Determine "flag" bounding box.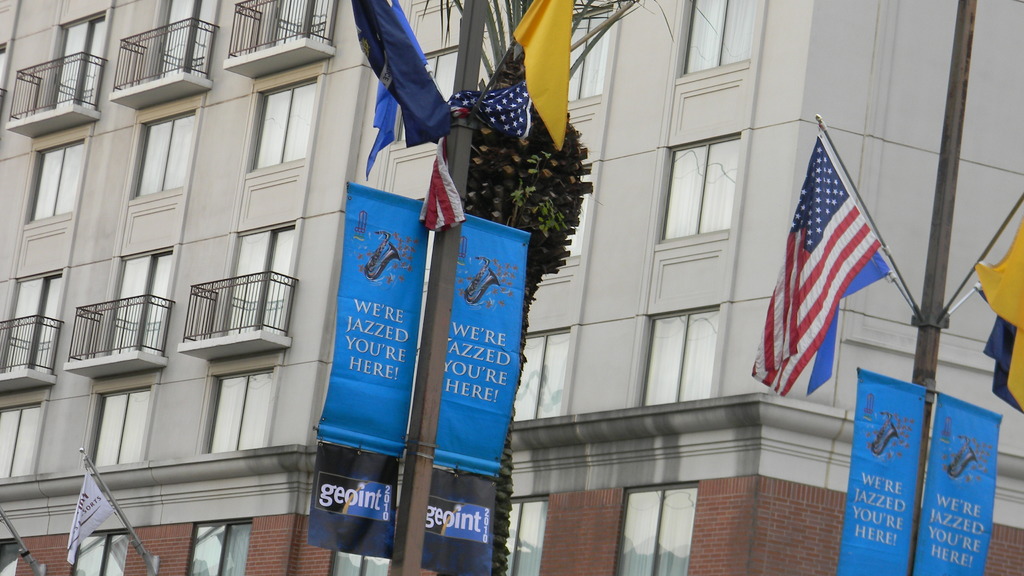
Determined: (520, 0, 571, 149).
